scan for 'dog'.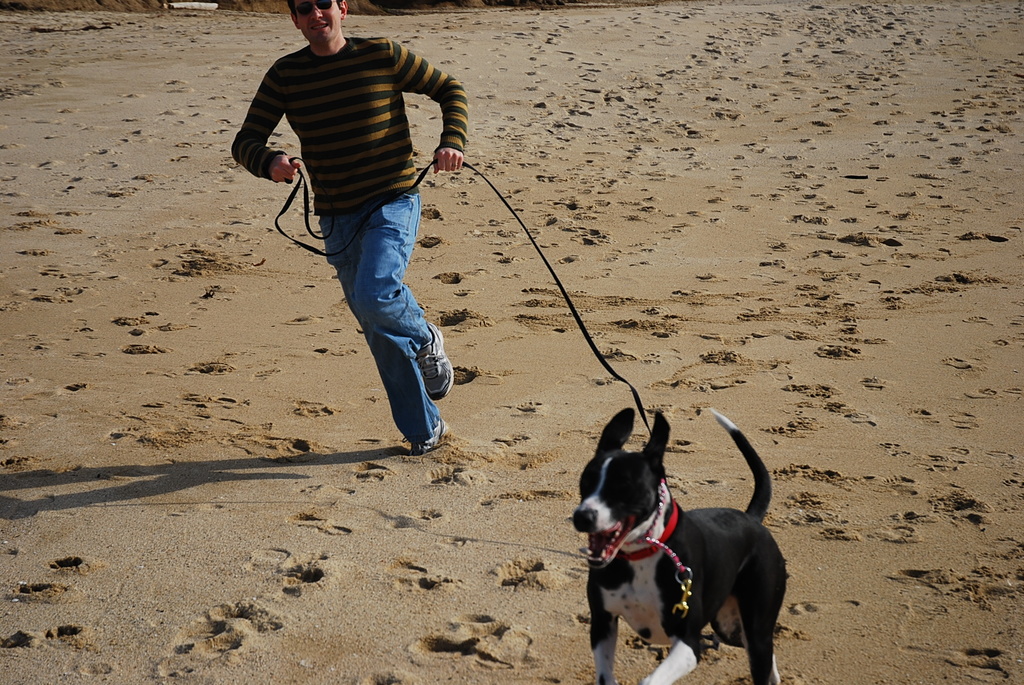
Scan result: x1=570 y1=407 x2=791 y2=684.
